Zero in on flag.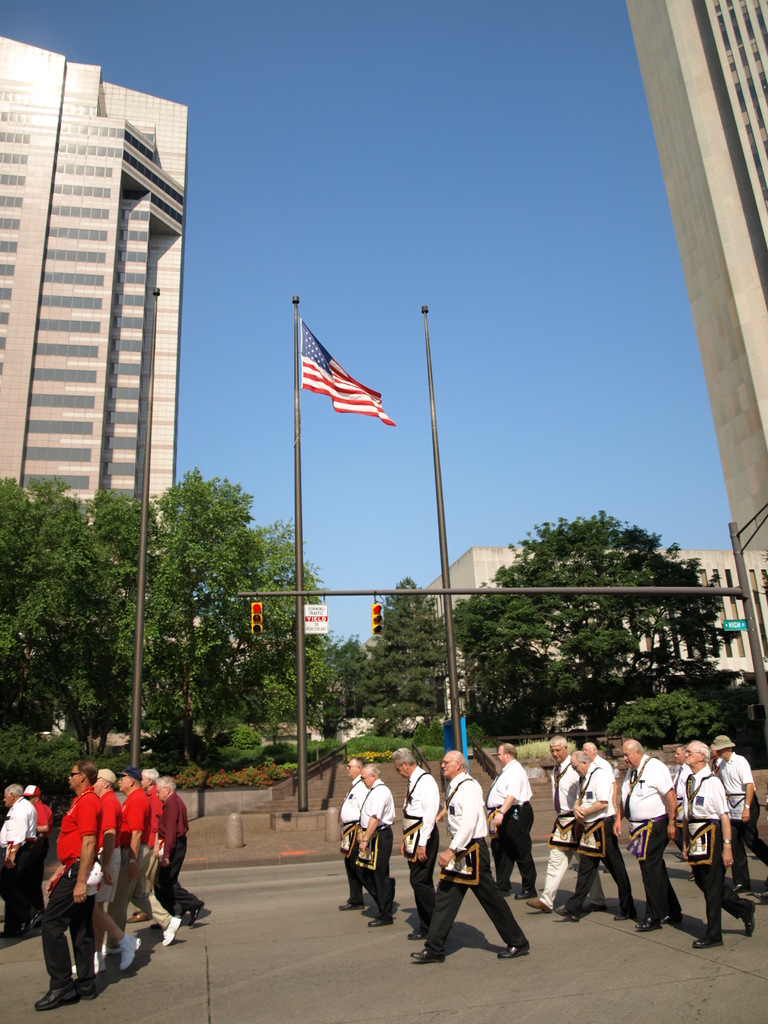
Zeroed in: {"left": 291, "top": 314, "right": 397, "bottom": 427}.
